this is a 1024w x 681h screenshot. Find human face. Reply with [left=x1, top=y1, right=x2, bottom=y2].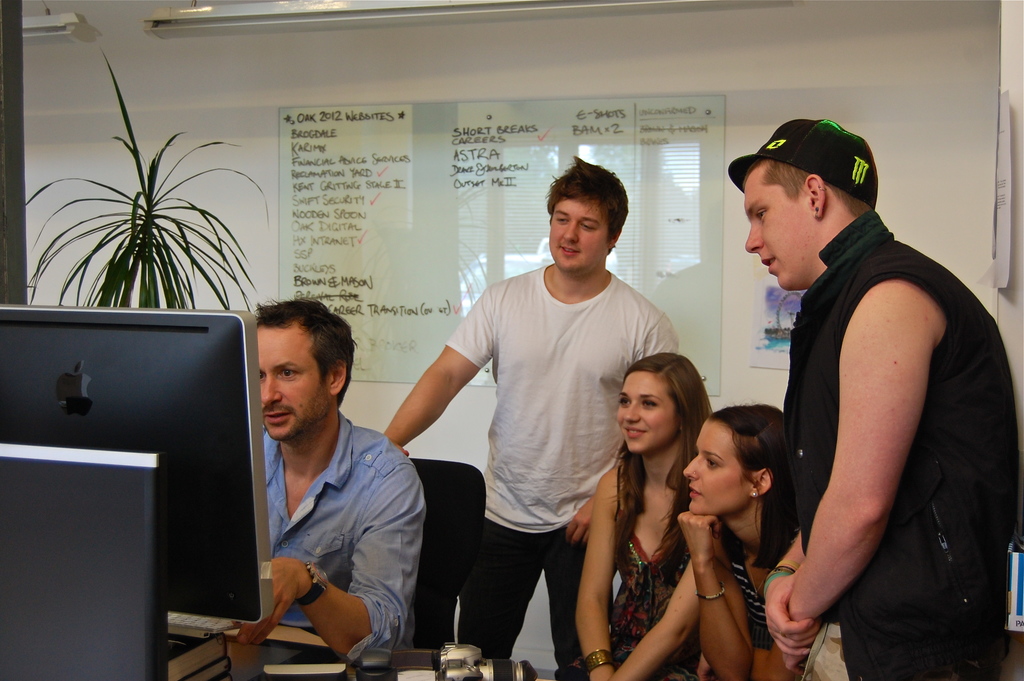
[left=743, top=167, right=810, bottom=289].
